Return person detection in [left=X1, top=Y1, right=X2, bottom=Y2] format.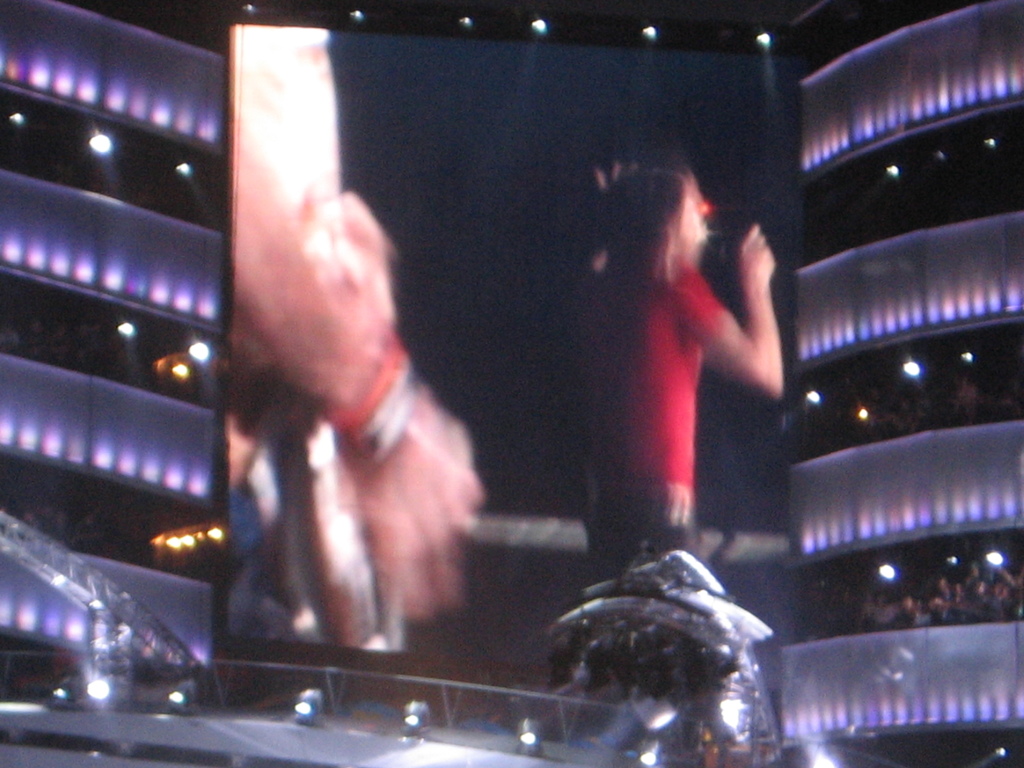
[left=228, top=25, right=488, bottom=652].
